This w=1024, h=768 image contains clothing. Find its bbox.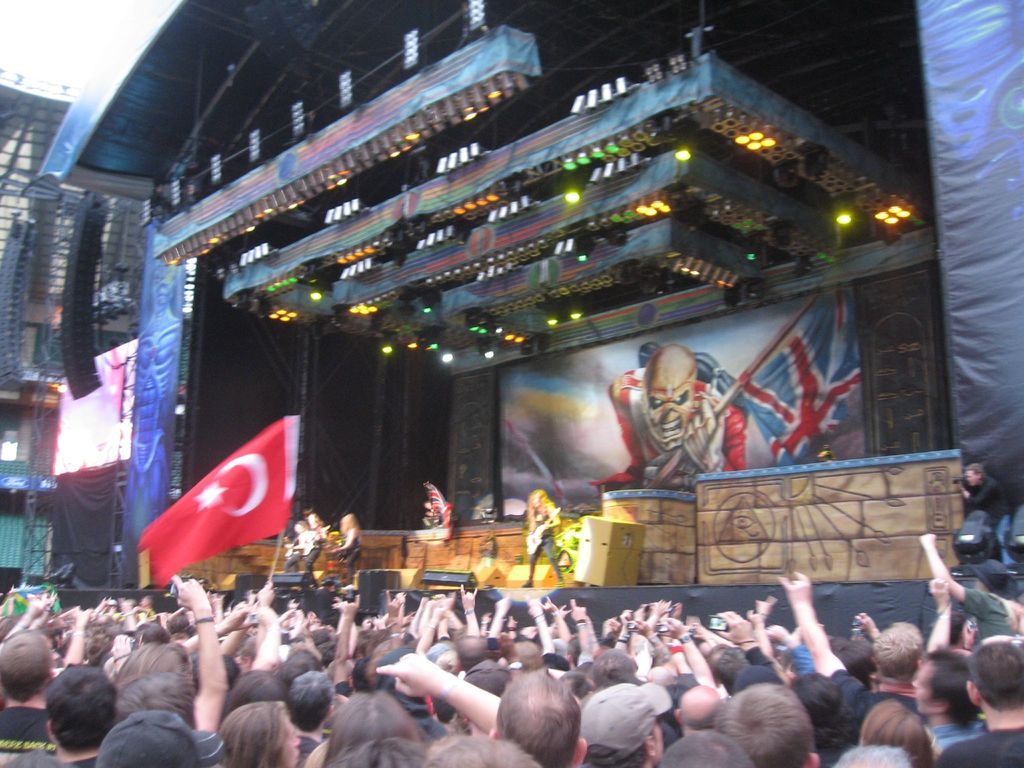
[x1=530, y1=509, x2=561, y2=583].
